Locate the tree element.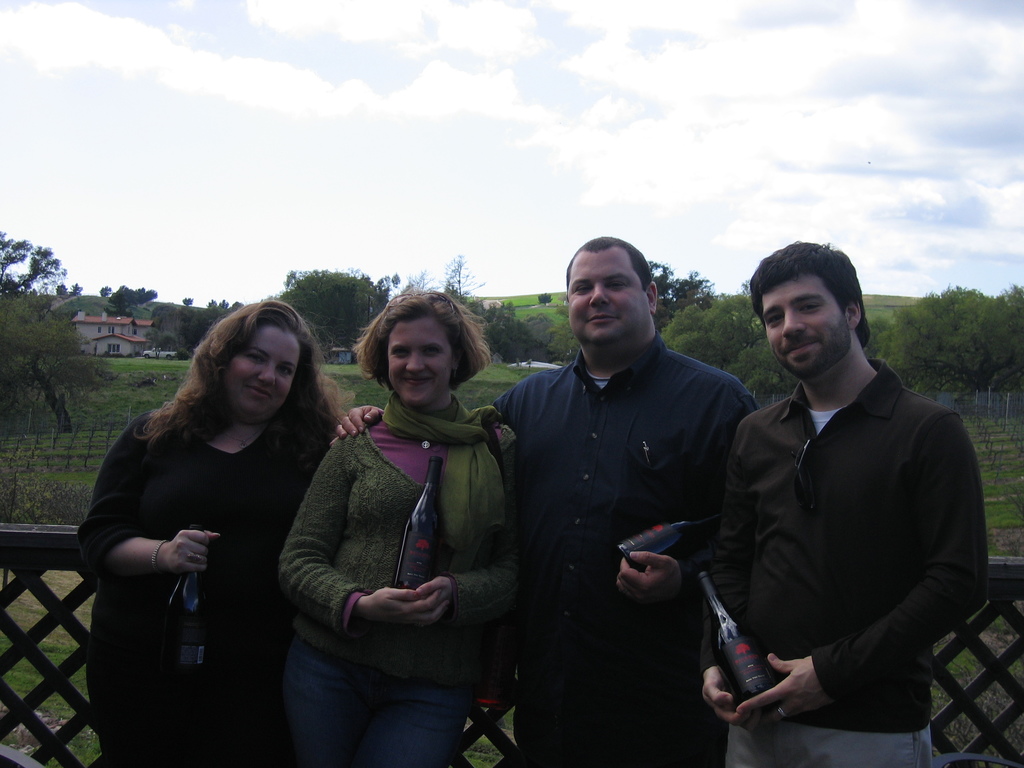
Element bbox: x1=0, y1=226, x2=96, y2=436.
